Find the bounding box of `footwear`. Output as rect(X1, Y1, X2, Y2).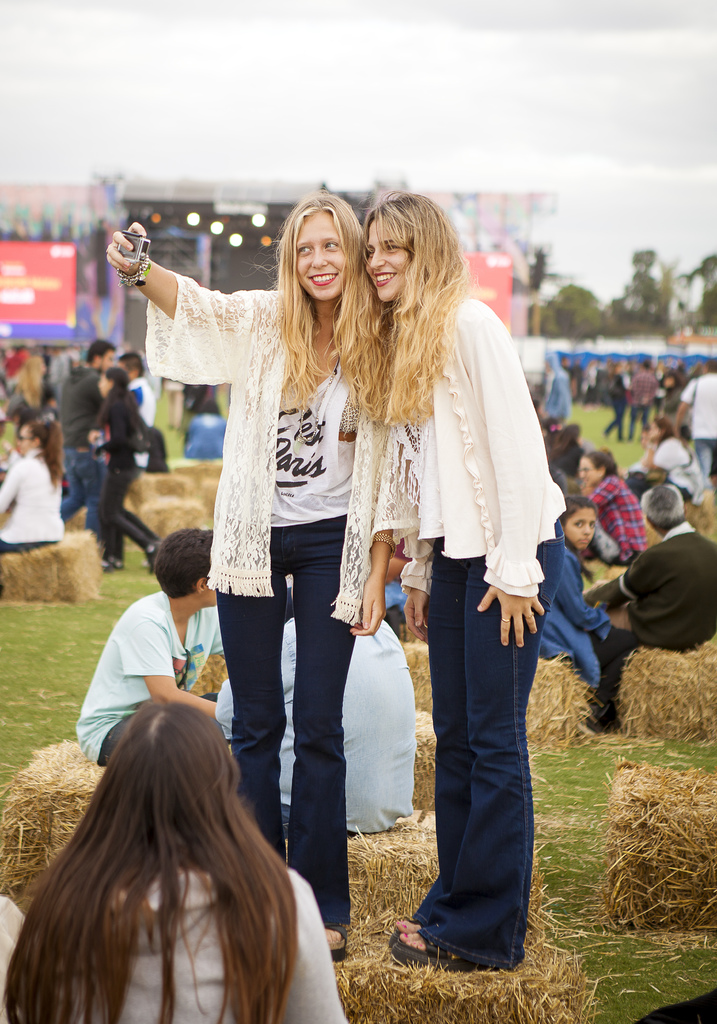
rect(314, 914, 350, 953).
